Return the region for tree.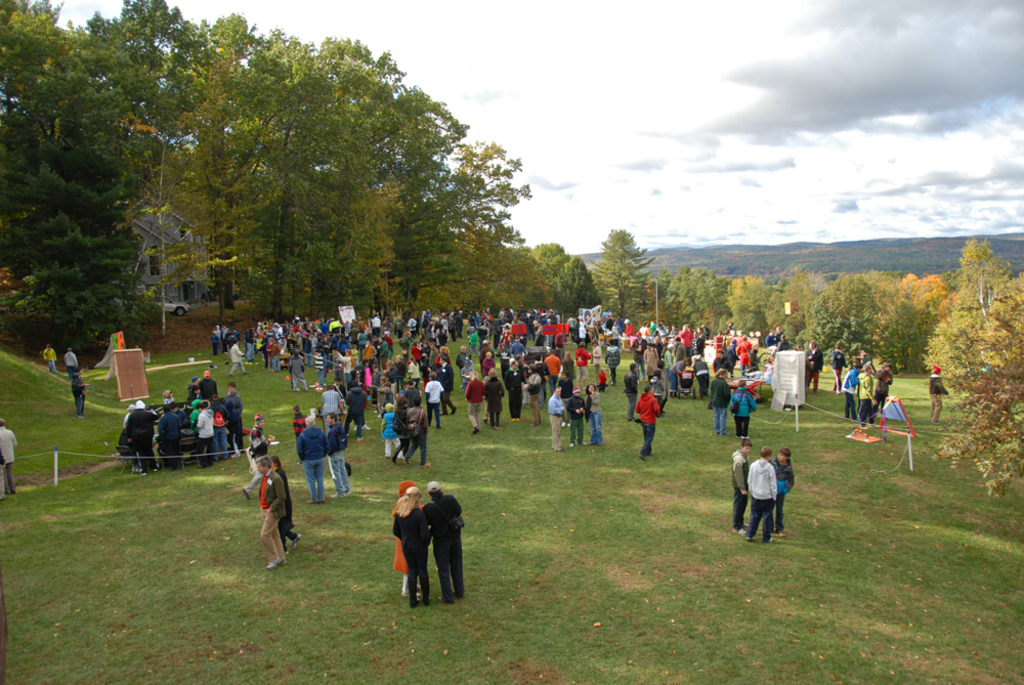
crop(685, 261, 701, 322).
